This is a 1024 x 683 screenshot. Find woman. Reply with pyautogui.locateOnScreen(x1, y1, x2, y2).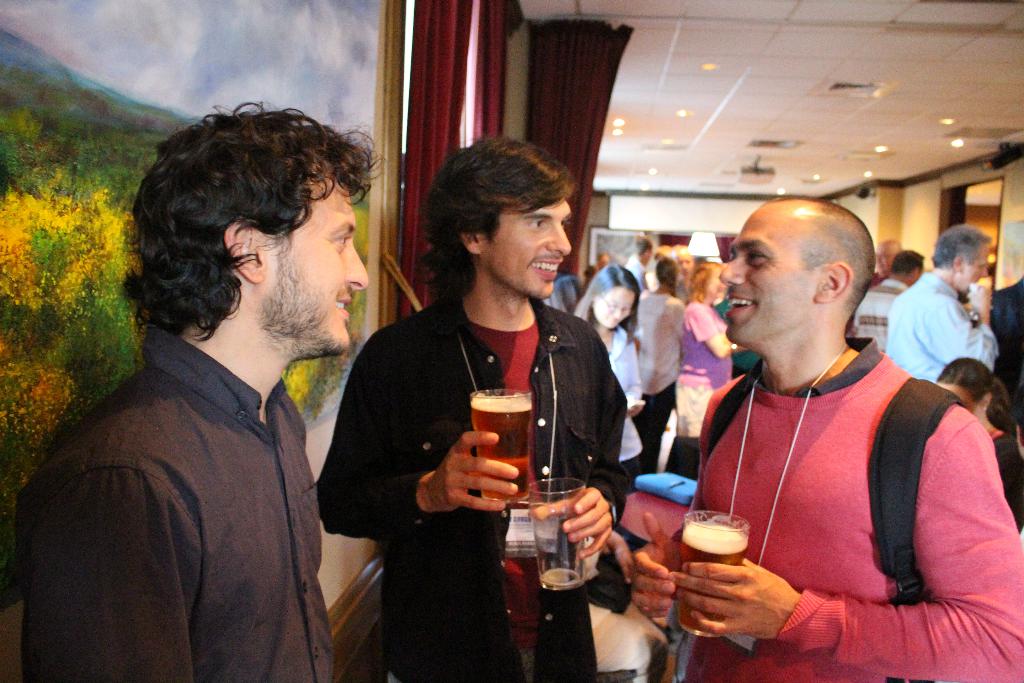
pyautogui.locateOnScreen(676, 263, 737, 477).
